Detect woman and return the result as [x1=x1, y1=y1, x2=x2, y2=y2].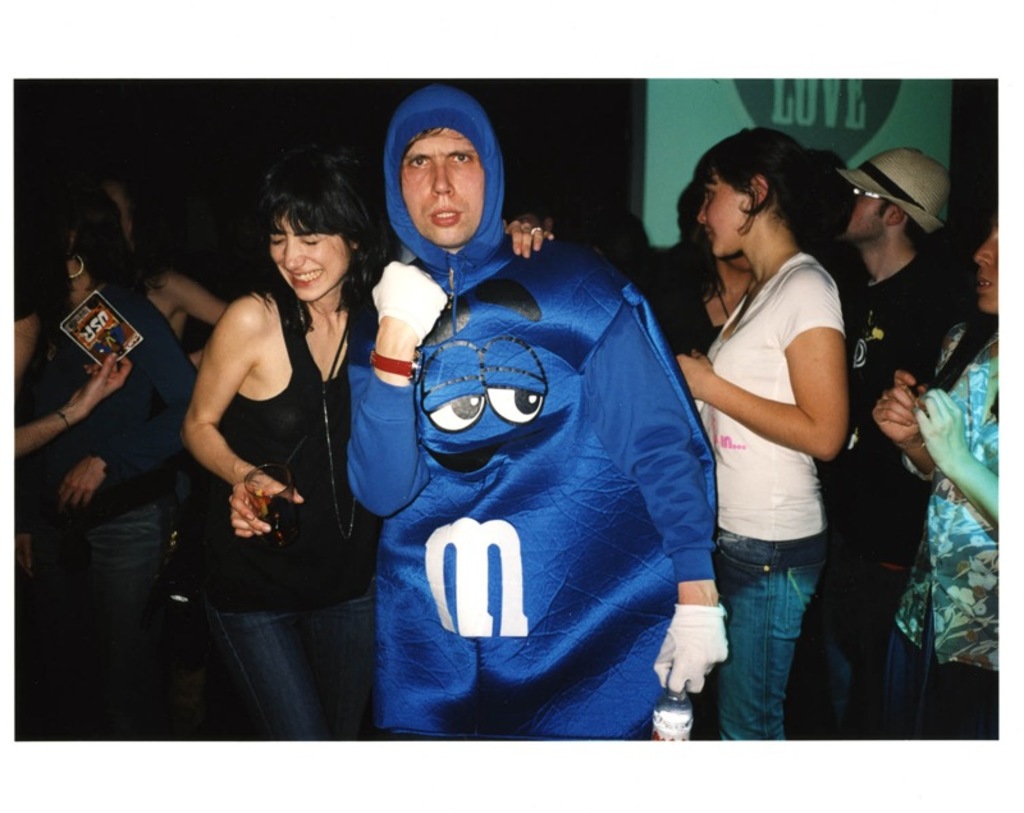
[x1=178, y1=143, x2=556, y2=740].
